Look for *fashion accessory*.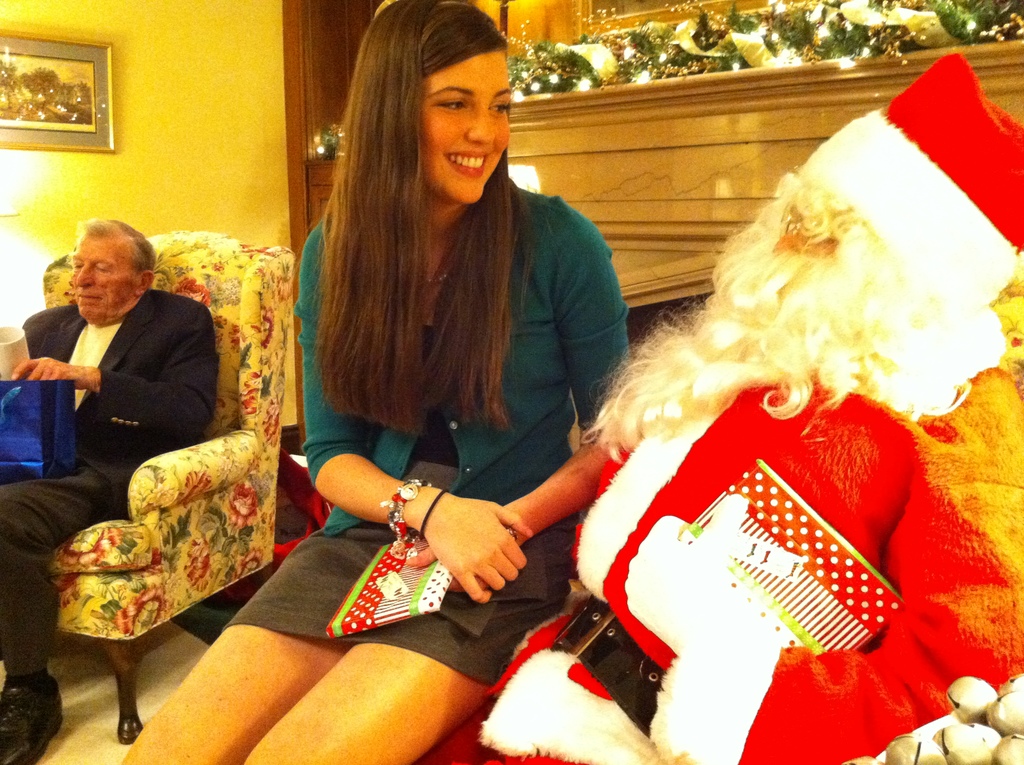
Found: x1=0, y1=677, x2=65, y2=764.
